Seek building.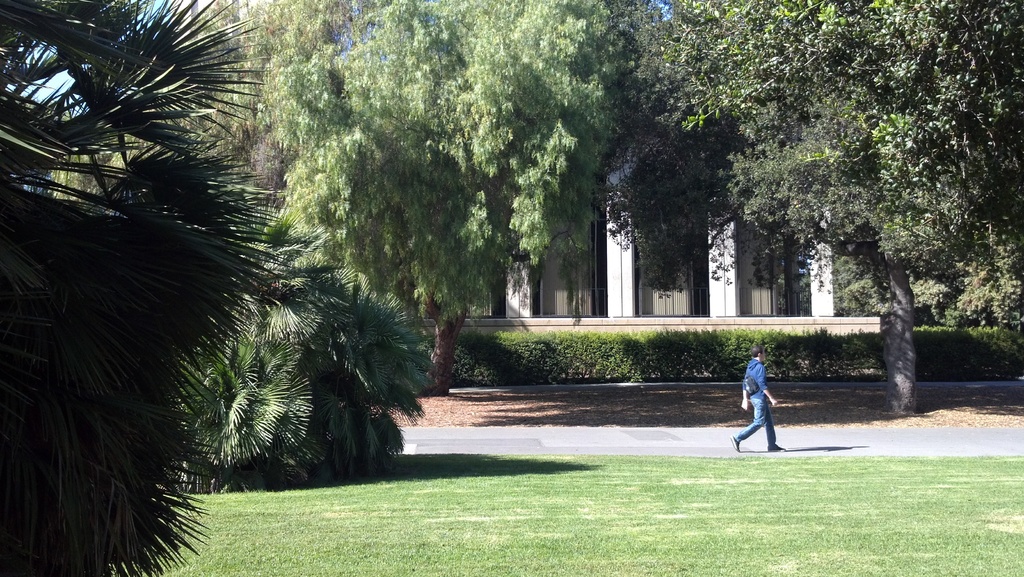
crop(464, 168, 835, 314).
